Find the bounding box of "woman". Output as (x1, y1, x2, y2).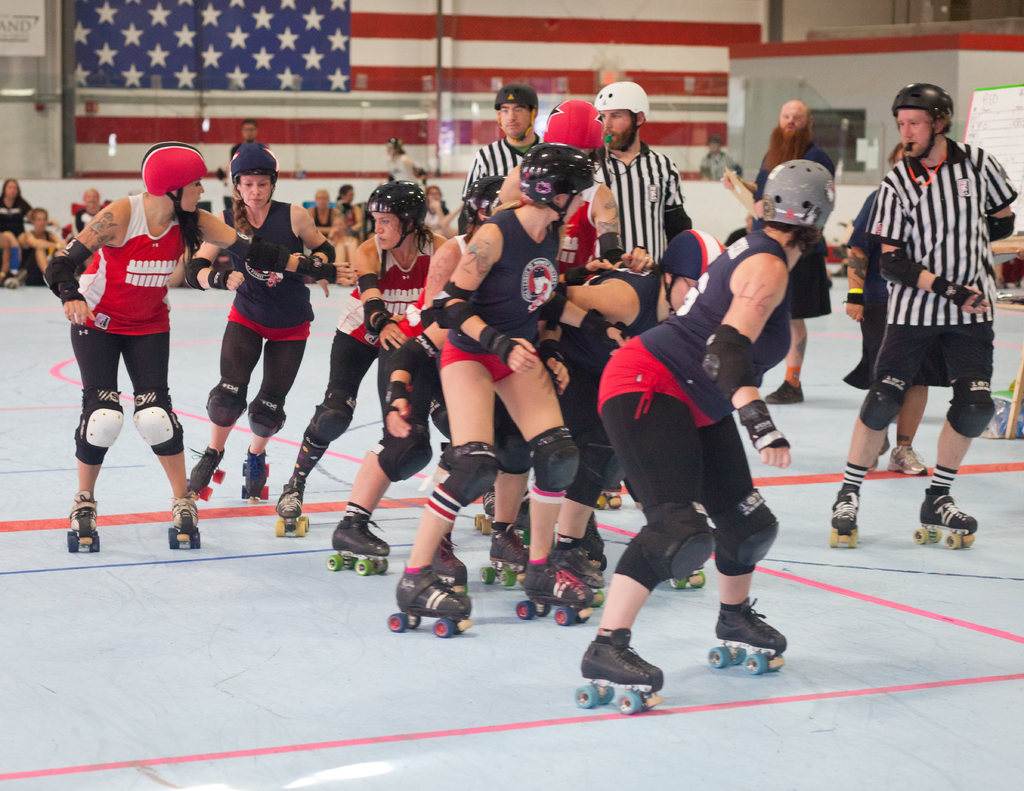
(383, 136, 424, 182).
